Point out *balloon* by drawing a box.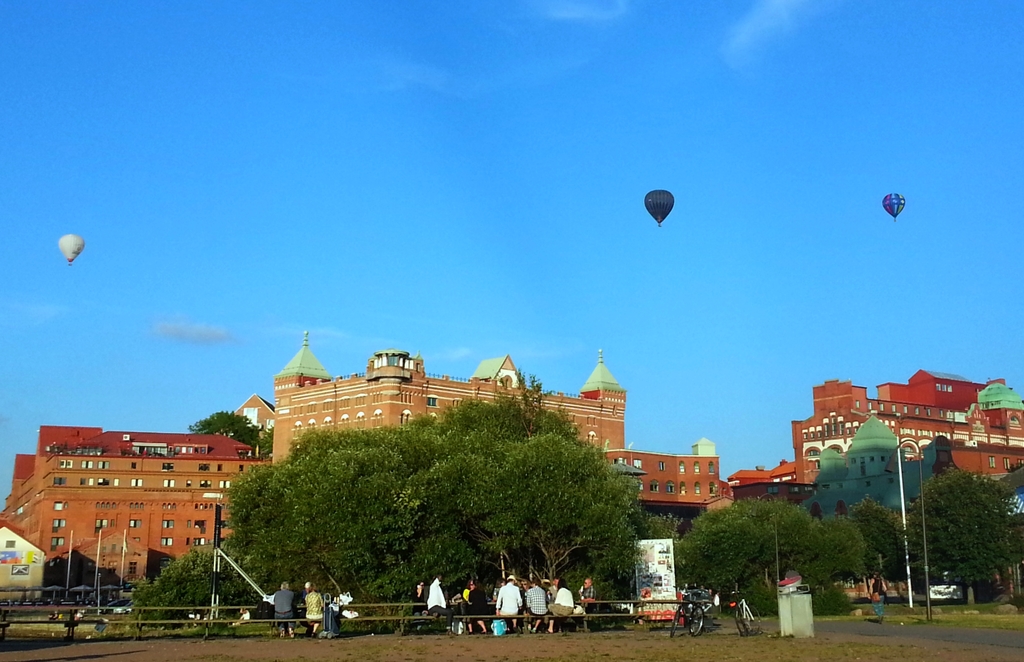
l=881, t=190, r=904, b=215.
